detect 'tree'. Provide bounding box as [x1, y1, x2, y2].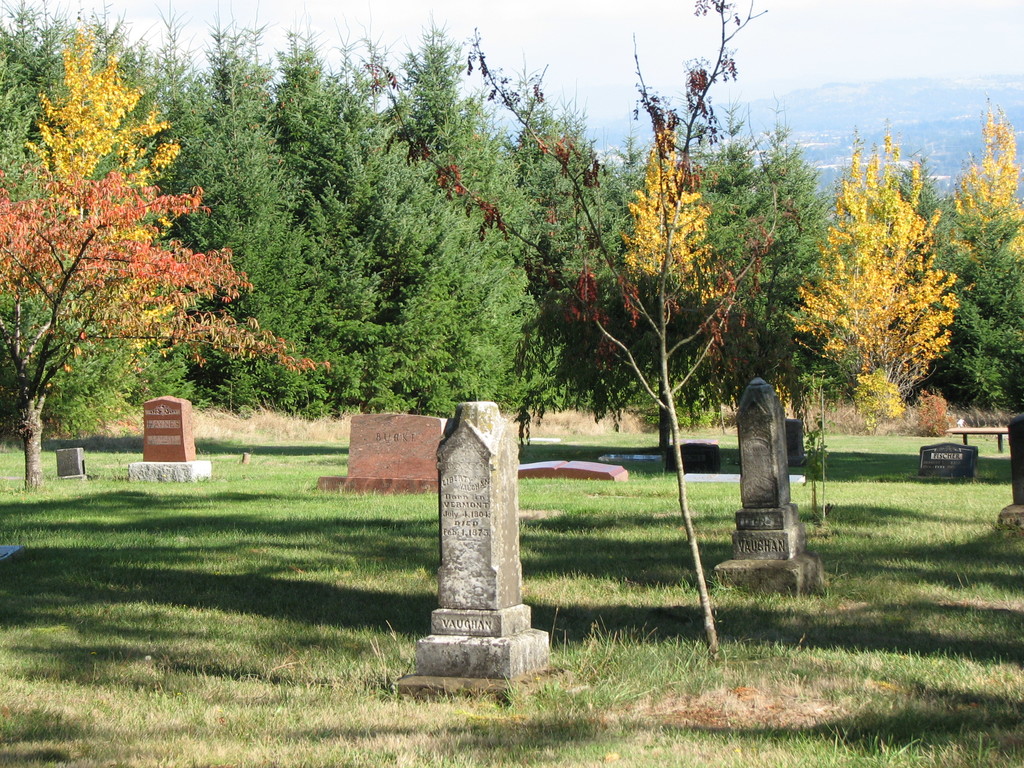
[367, 0, 792, 648].
